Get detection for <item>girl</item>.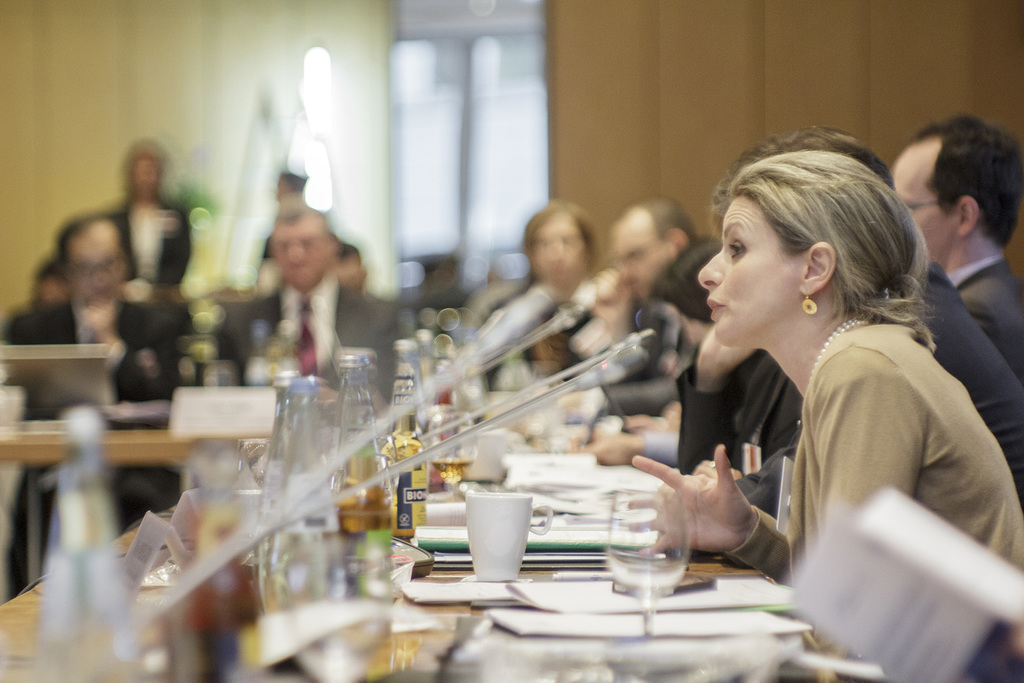
Detection: left=450, top=191, right=622, bottom=407.
